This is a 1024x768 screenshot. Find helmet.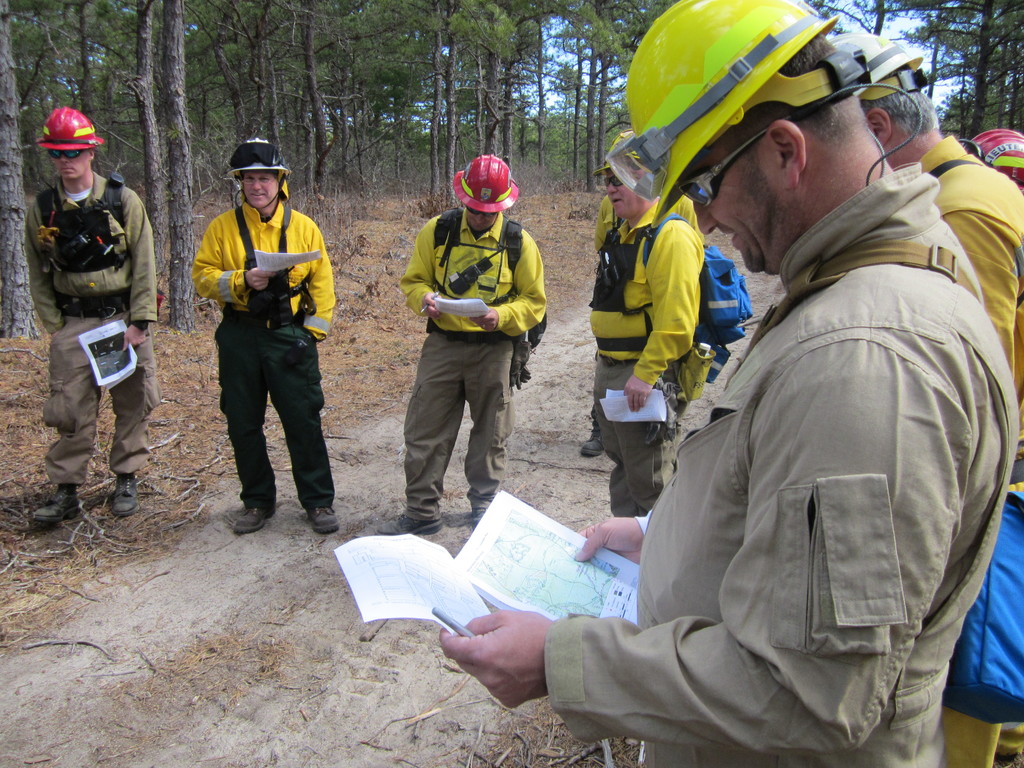
Bounding box: [x1=823, y1=31, x2=938, y2=102].
